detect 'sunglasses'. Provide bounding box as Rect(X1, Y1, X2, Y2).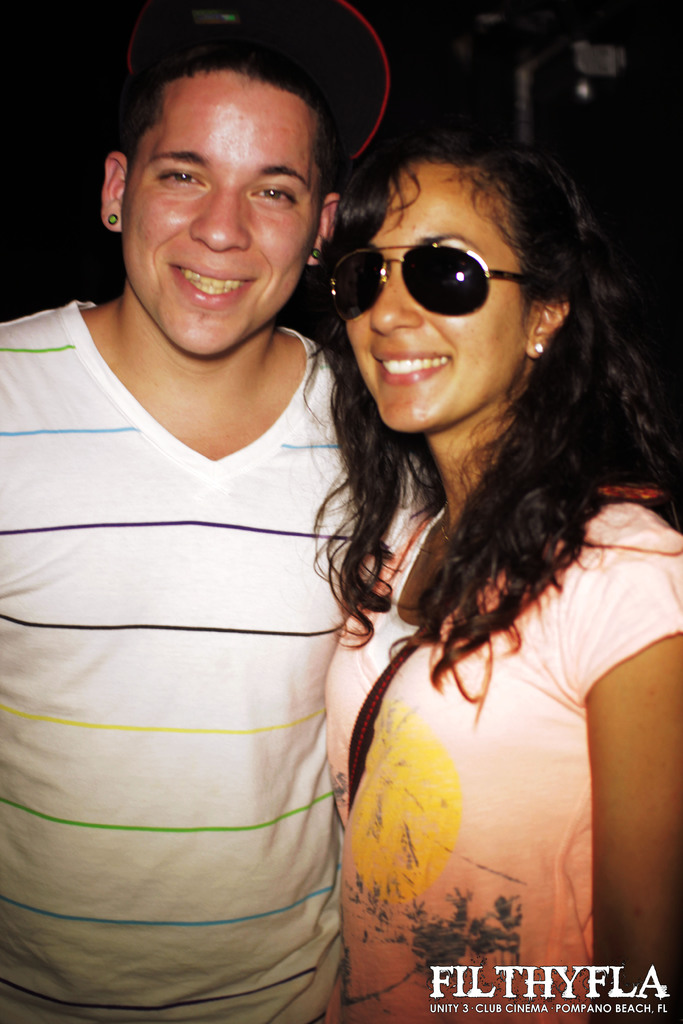
Rect(330, 243, 556, 326).
